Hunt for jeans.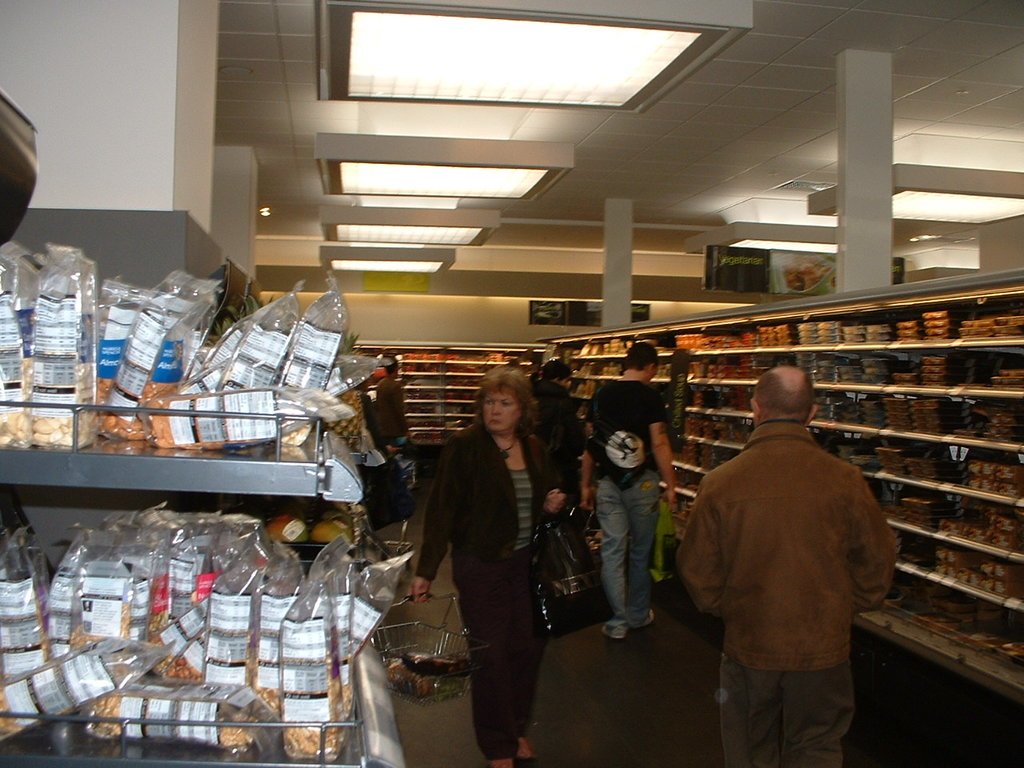
Hunted down at l=595, t=502, r=669, b=642.
